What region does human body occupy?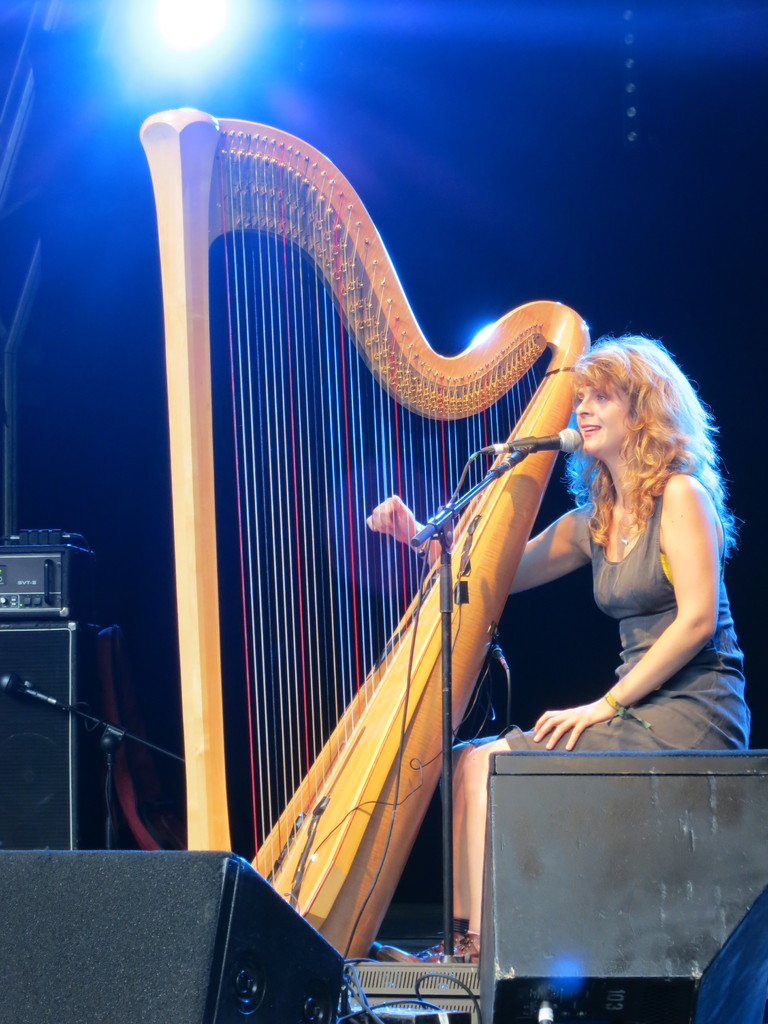
locate(365, 333, 755, 962).
